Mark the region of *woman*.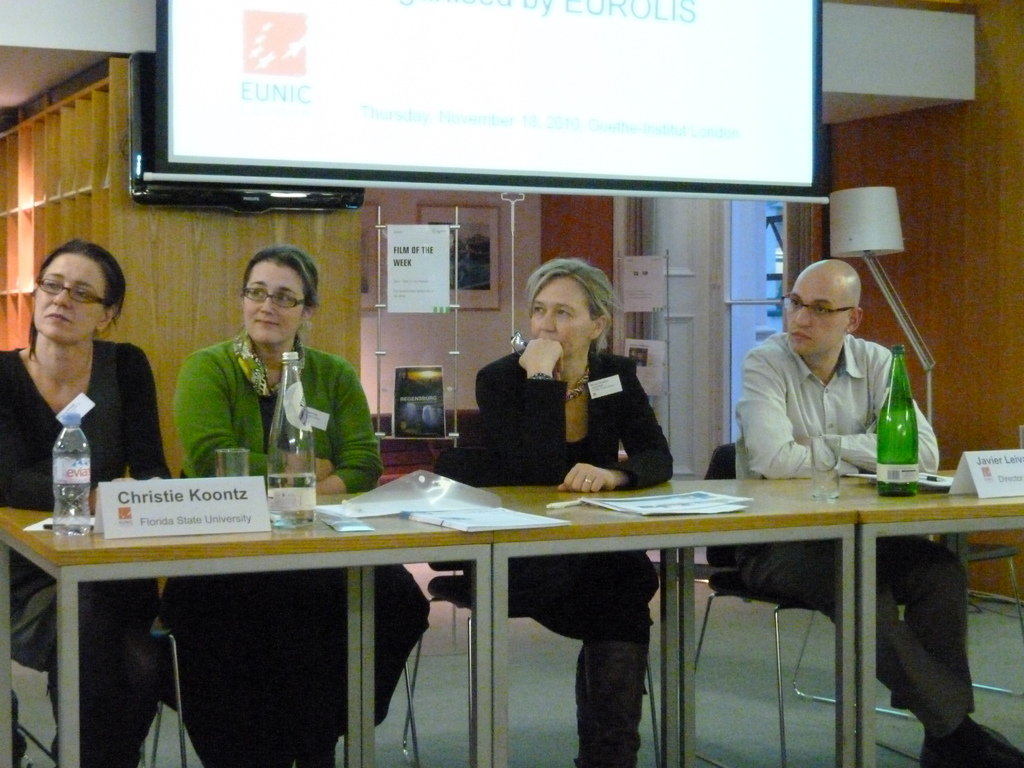
Region: [454, 257, 674, 767].
